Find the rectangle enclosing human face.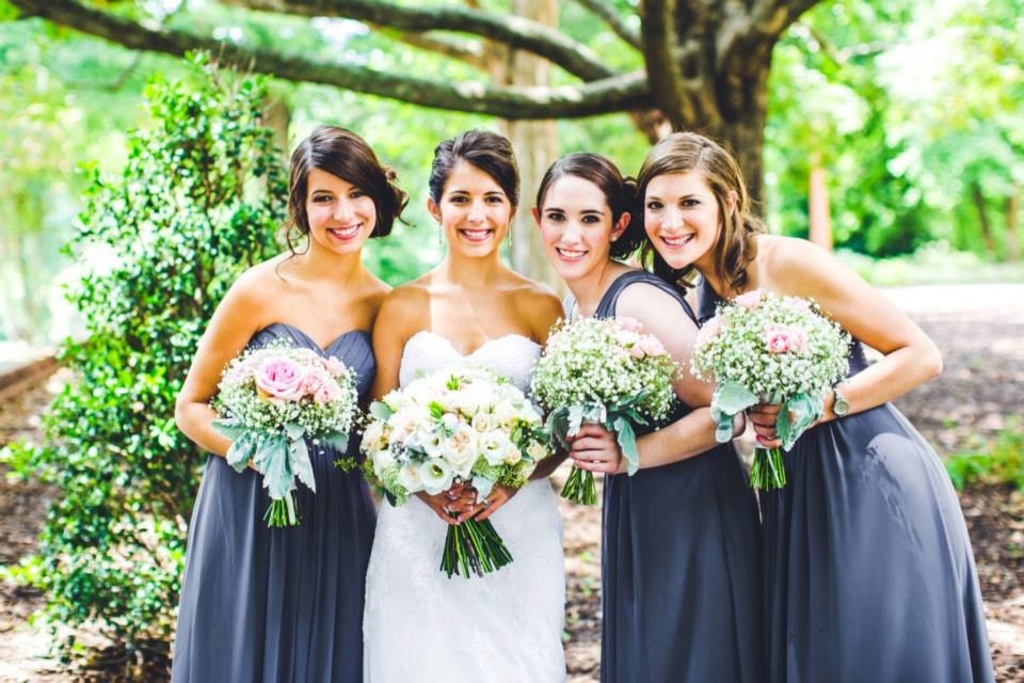
{"left": 441, "top": 155, "right": 511, "bottom": 252}.
